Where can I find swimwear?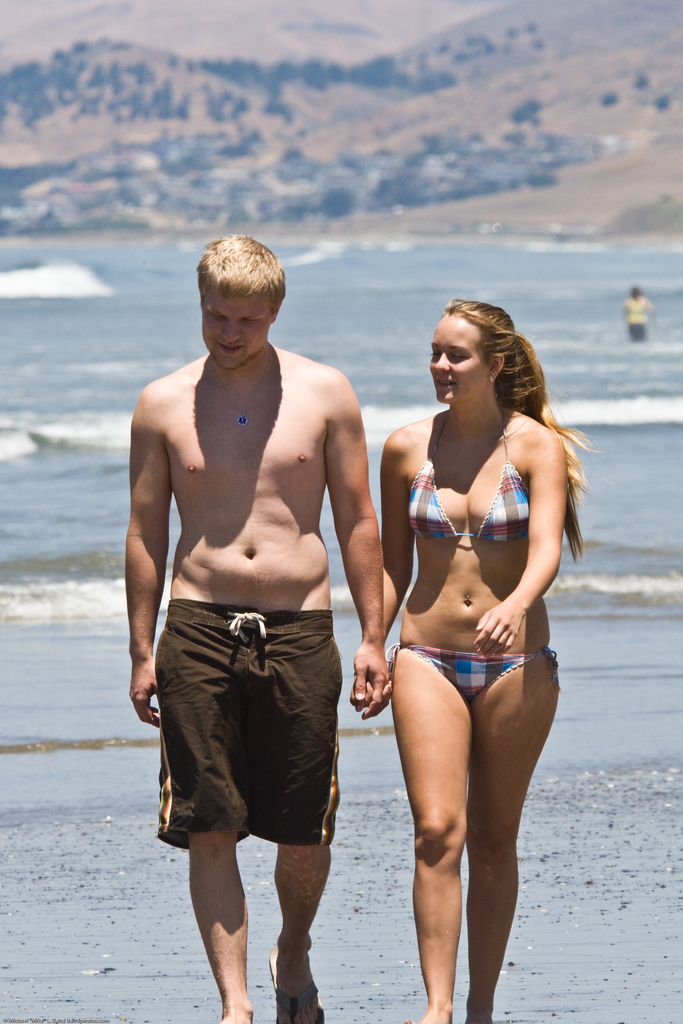
You can find it at {"left": 405, "top": 408, "right": 534, "bottom": 552}.
